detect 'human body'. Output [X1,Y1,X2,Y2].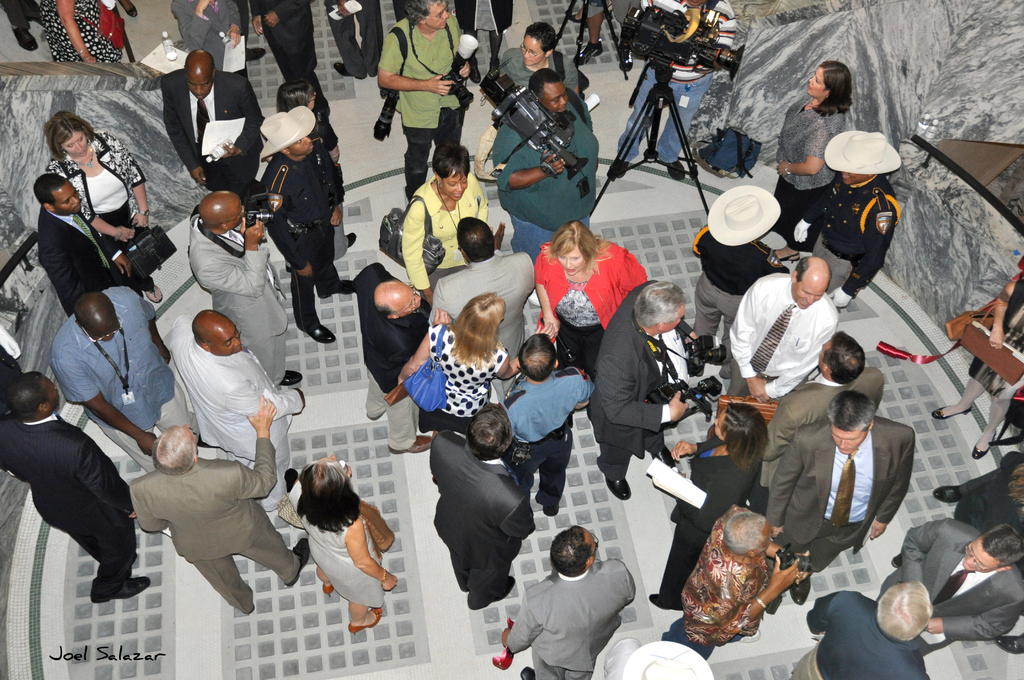
[125,404,272,620].
